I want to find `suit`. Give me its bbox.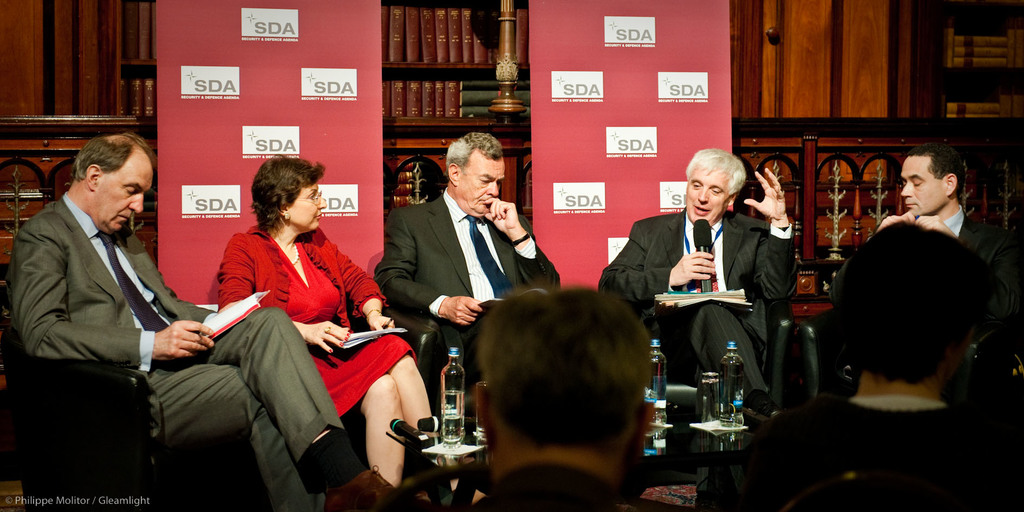
<region>372, 188, 564, 381</region>.
